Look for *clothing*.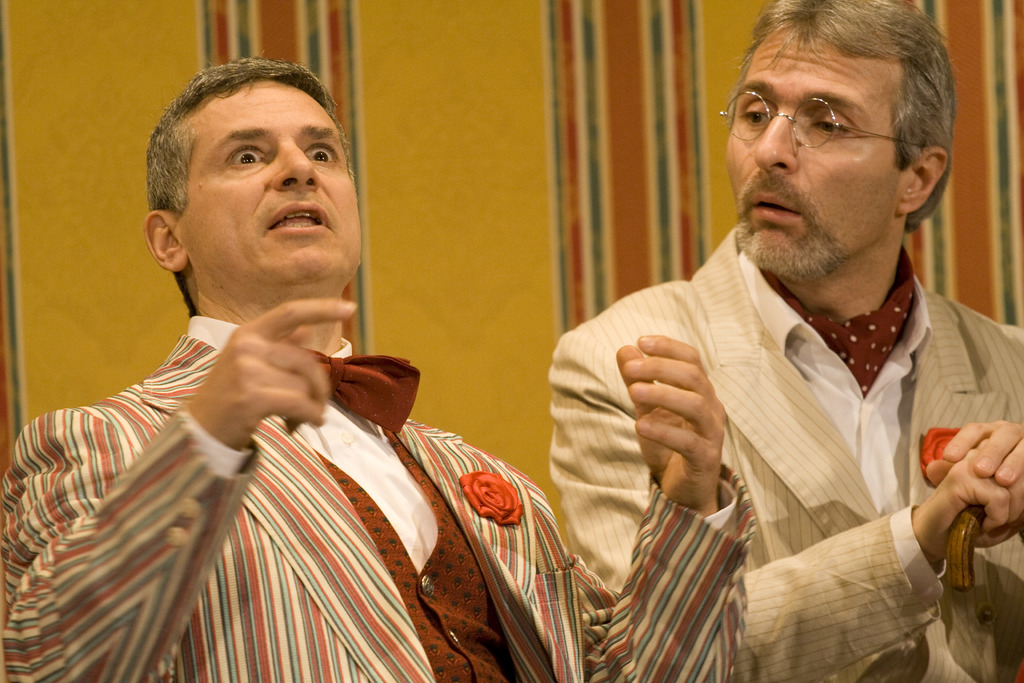
Found: (left=0, top=319, right=754, bottom=682).
